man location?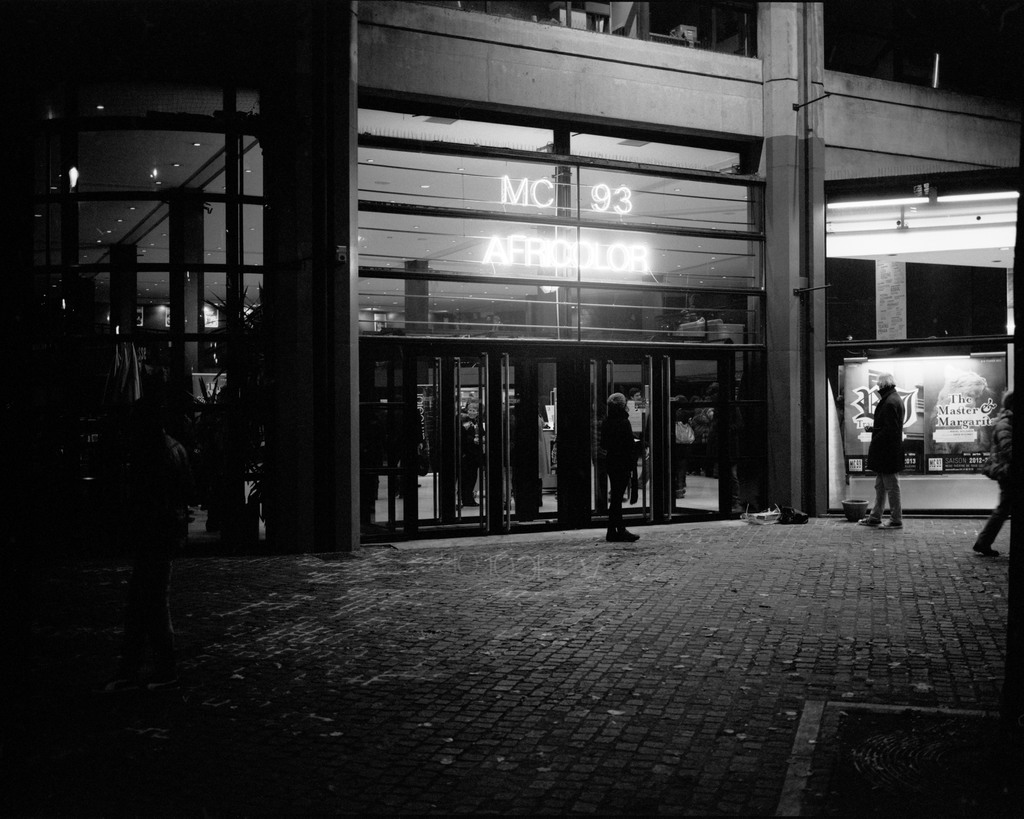
x1=591 y1=393 x2=648 y2=551
